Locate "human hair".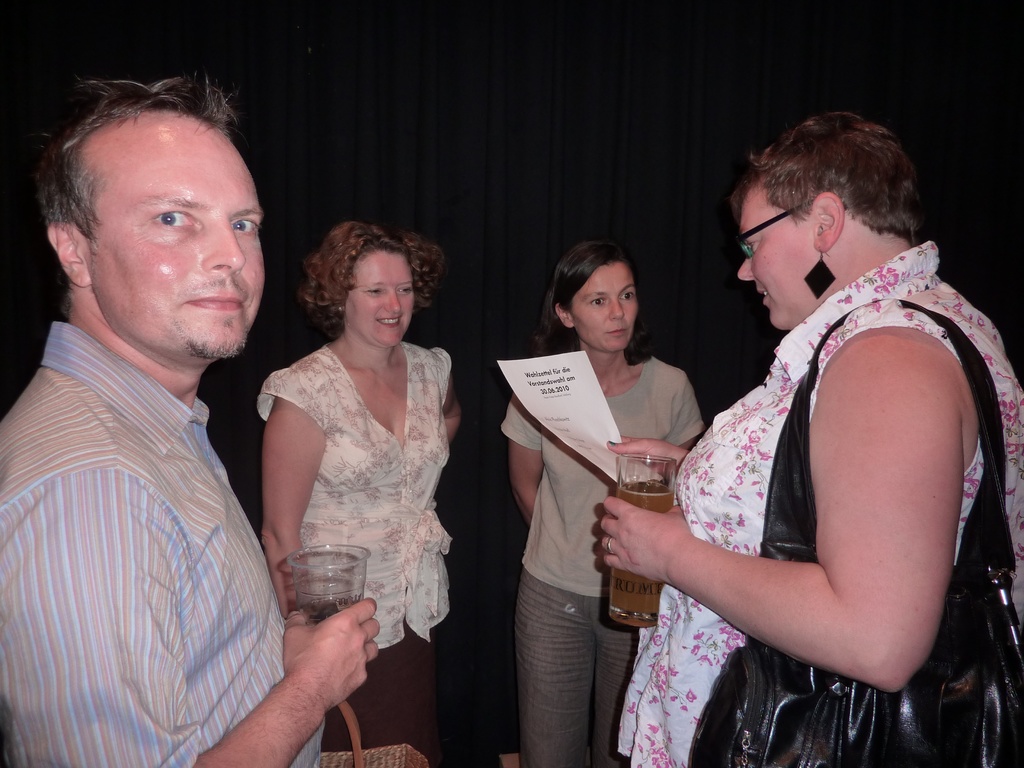
Bounding box: bbox=[534, 241, 646, 360].
